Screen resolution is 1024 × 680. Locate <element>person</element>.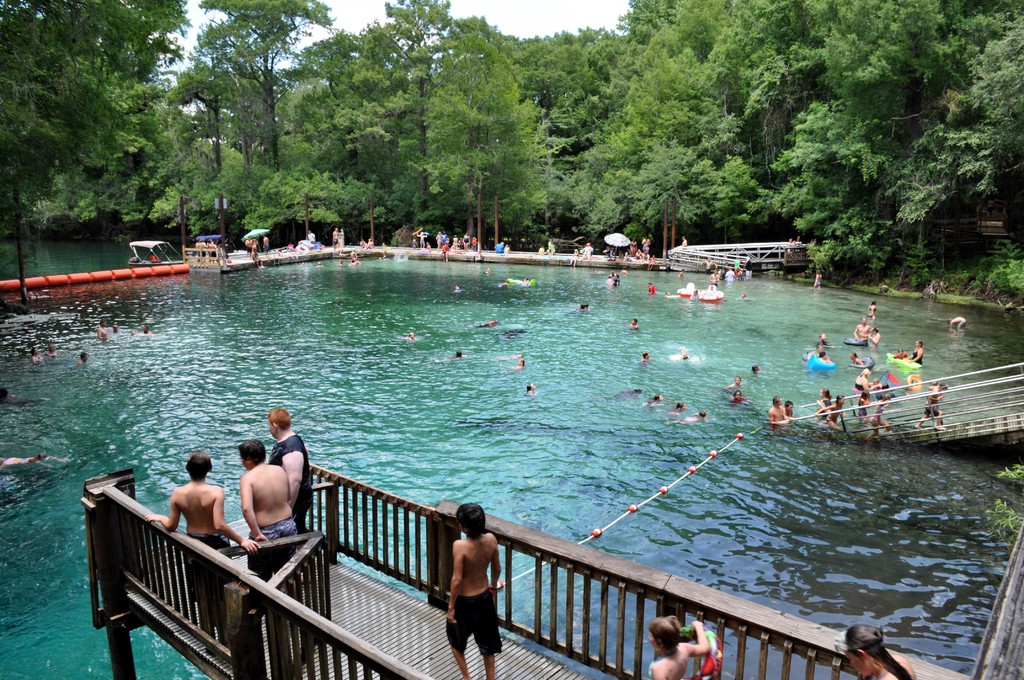
{"x1": 570, "y1": 250, "x2": 578, "y2": 268}.
